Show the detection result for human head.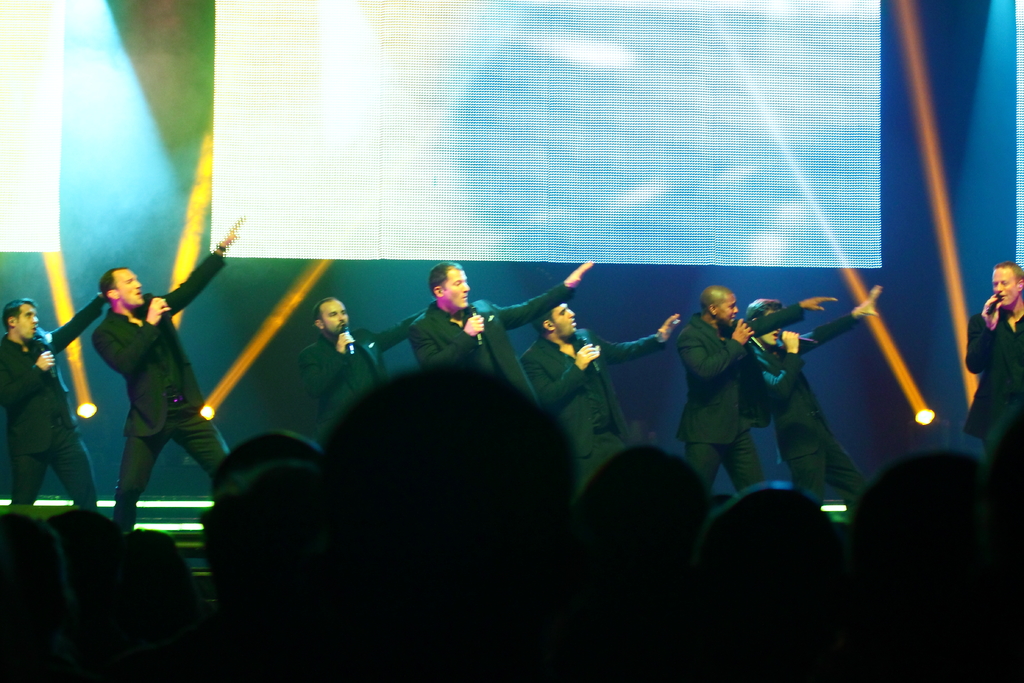
[699,286,740,327].
